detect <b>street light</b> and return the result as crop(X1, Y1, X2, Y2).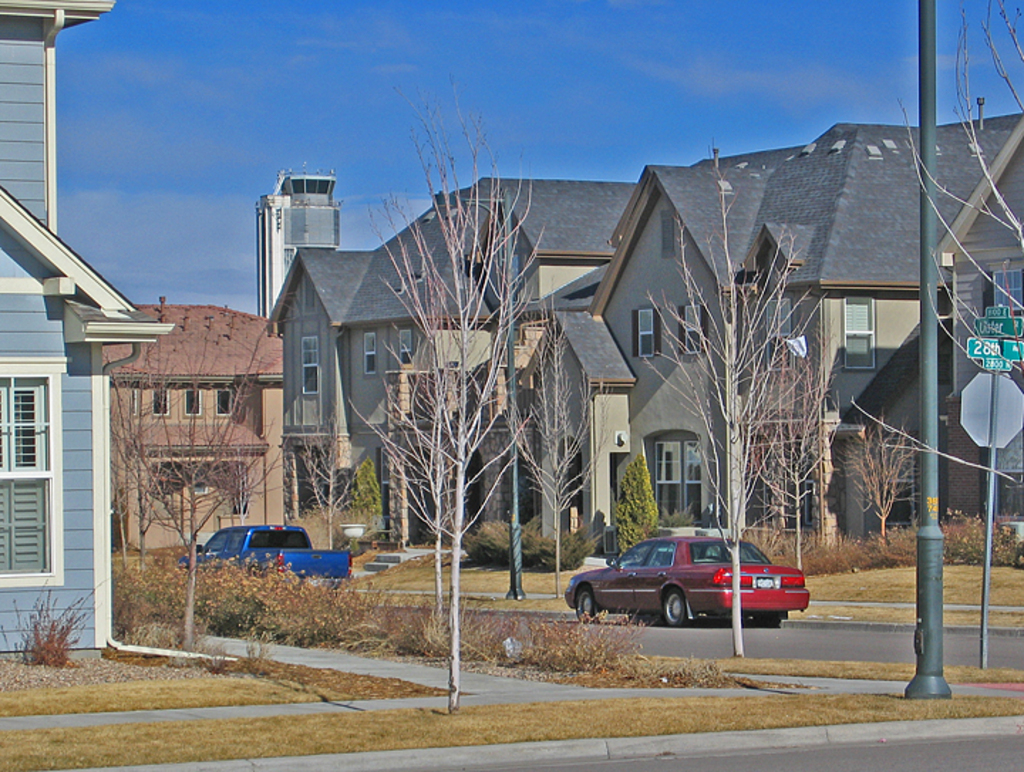
crop(916, 0, 953, 691).
